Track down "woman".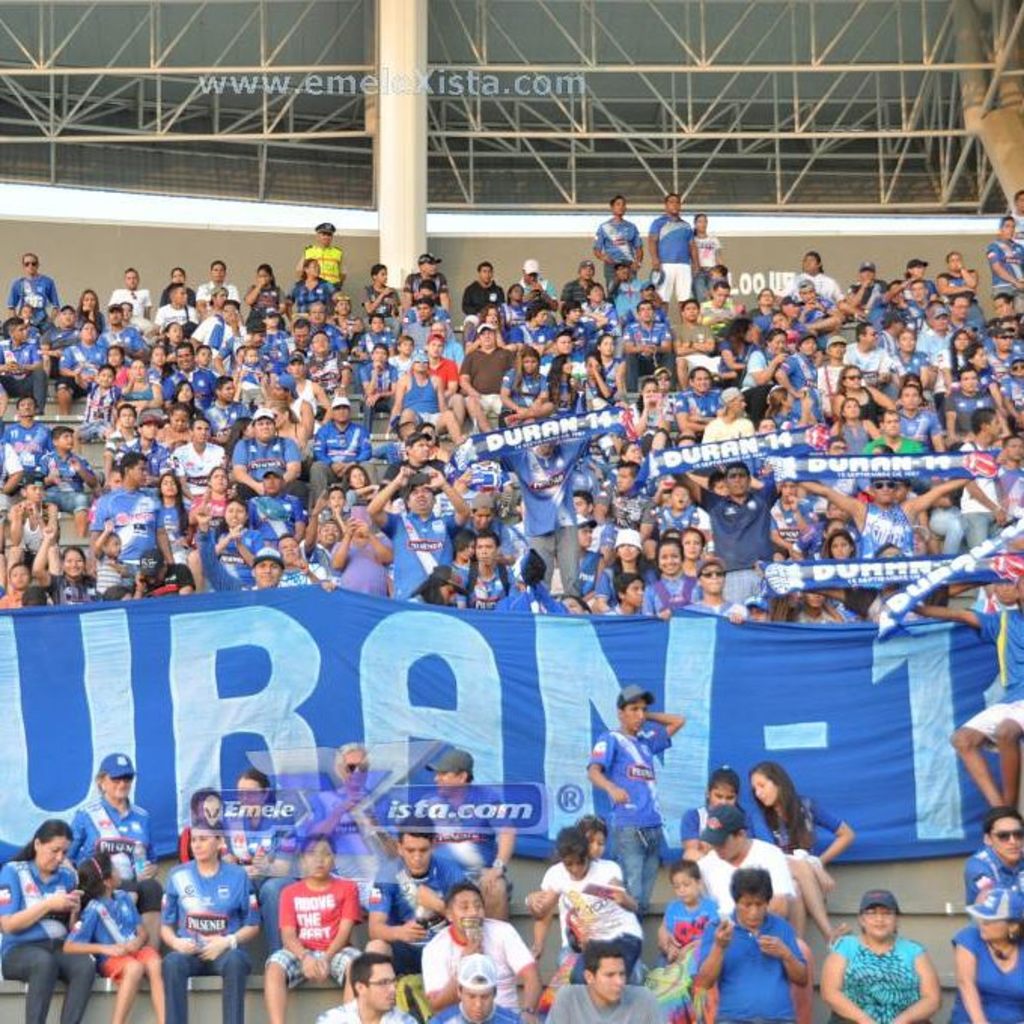
Tracked to <bbox>842, 401, 878, 455</bbox>.
